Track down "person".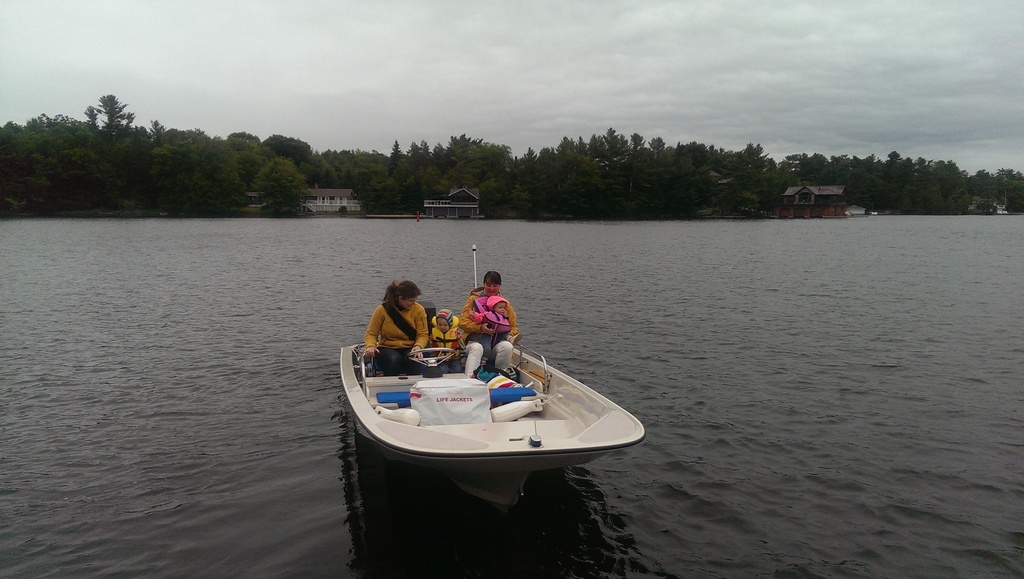
Tracked to x1=476 y1=296 x2=510 y2=347.
